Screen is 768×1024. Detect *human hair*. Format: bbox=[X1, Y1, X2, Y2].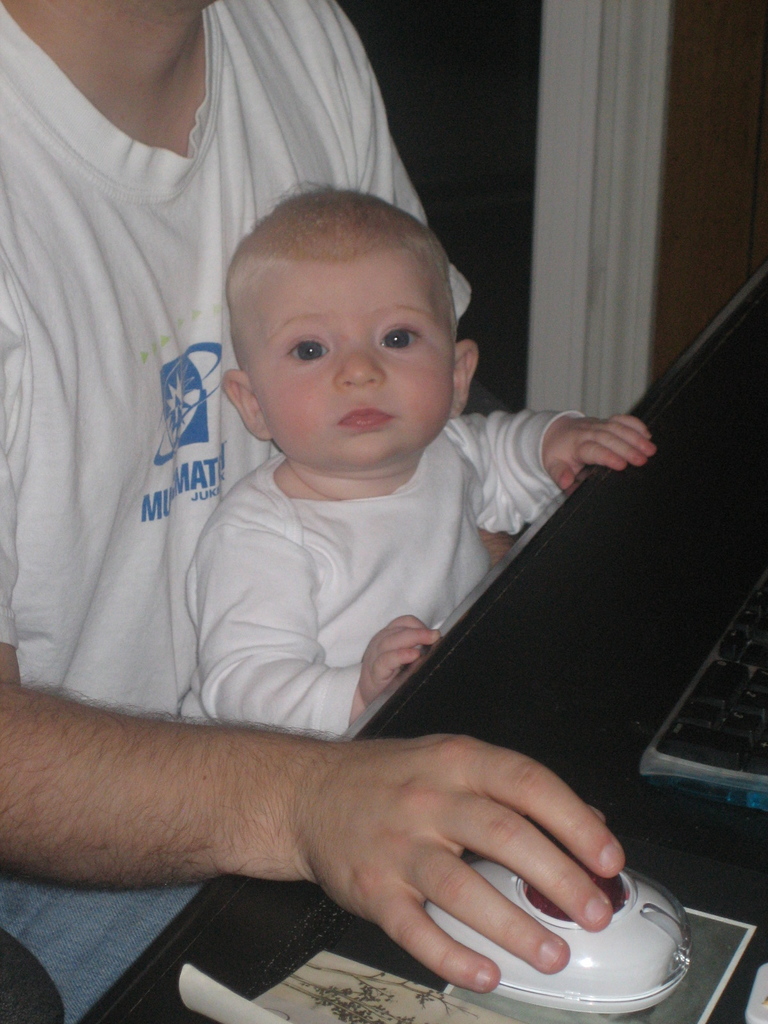
bbox=[229, 188, 461, 353].
